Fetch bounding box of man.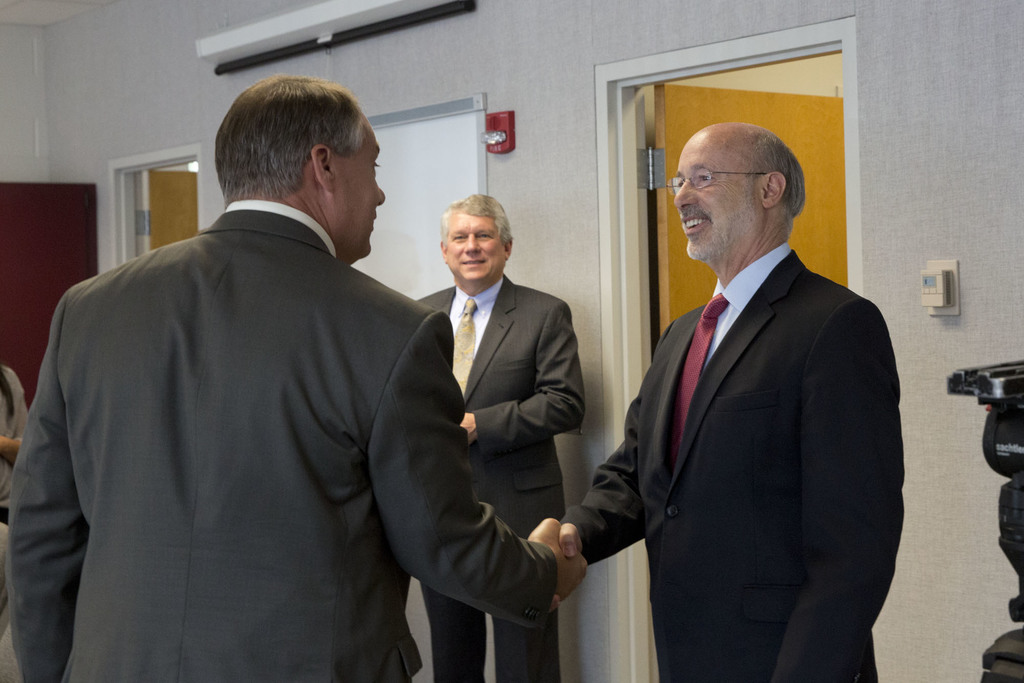
Bbox: detection(552, 120, 905, 682).
